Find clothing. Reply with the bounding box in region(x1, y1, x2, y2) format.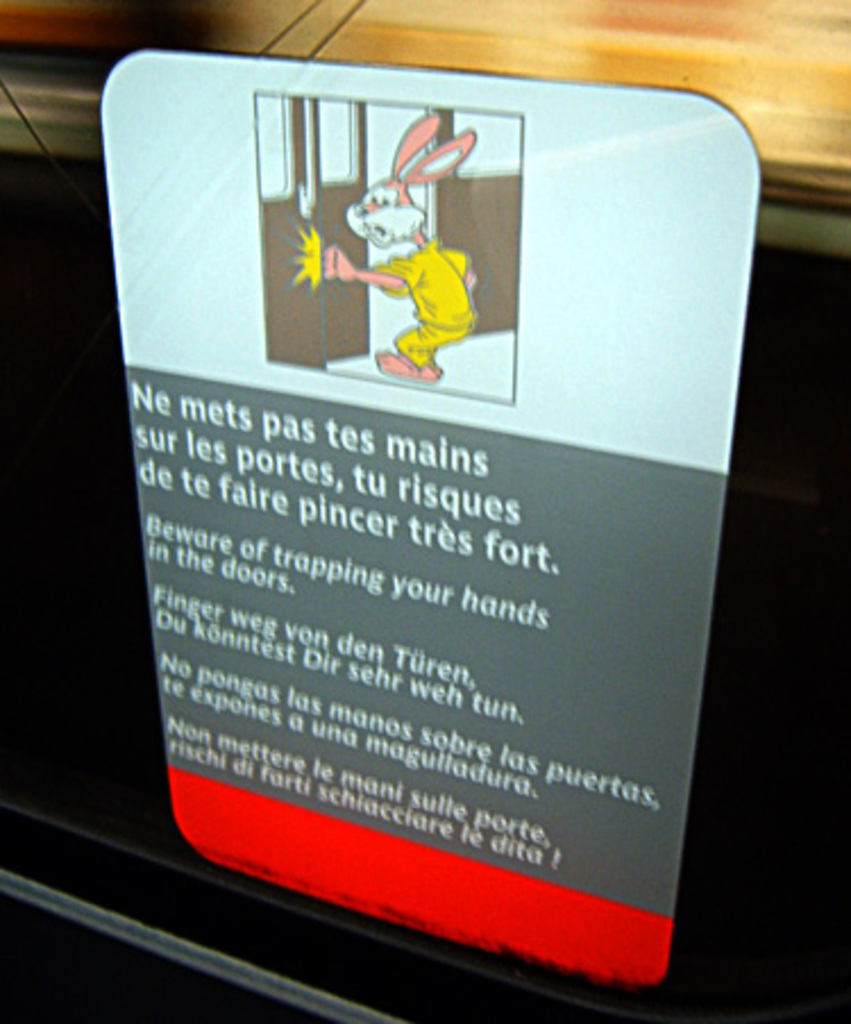
region(365, 232, 481, 361).
